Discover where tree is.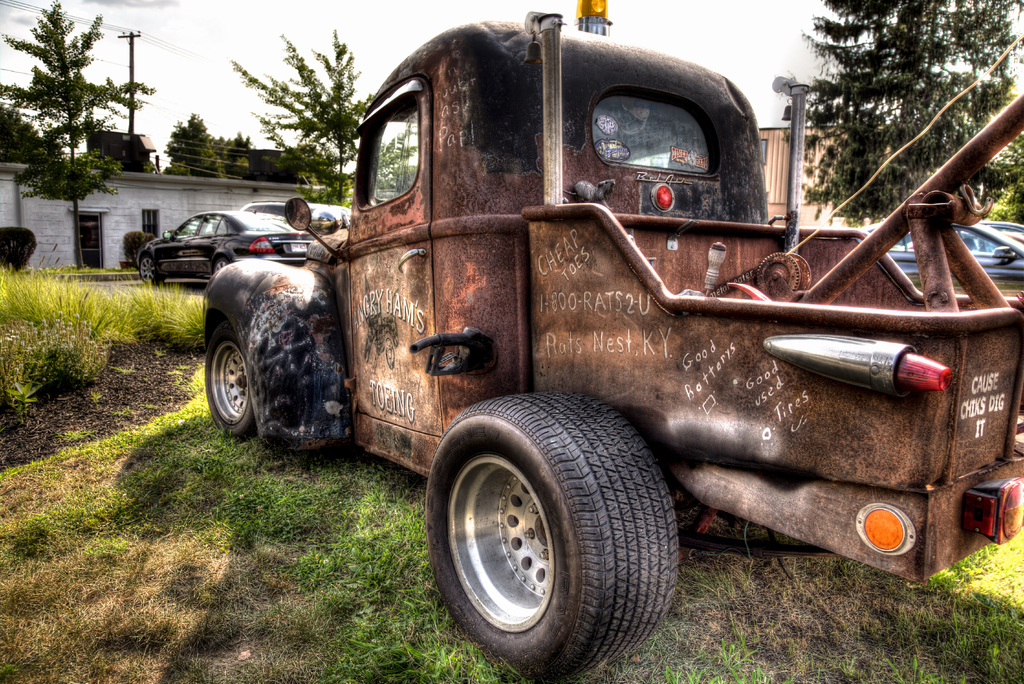
Discovered at 372, 129, 419, 188.
